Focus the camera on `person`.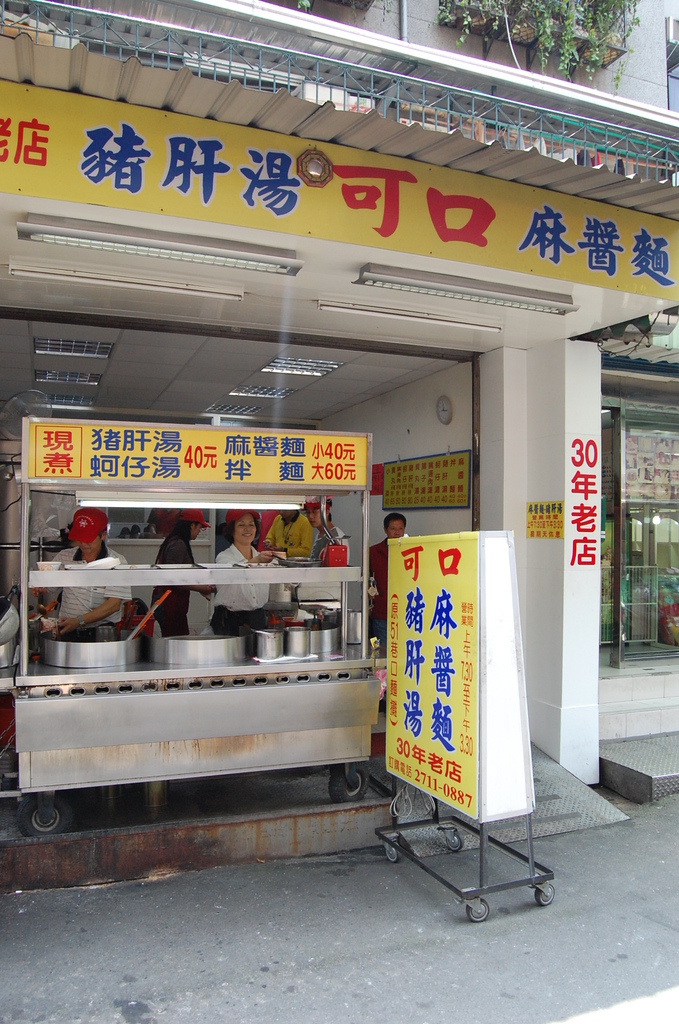
Focus region: bbox=(258, 508, 318, 566).
